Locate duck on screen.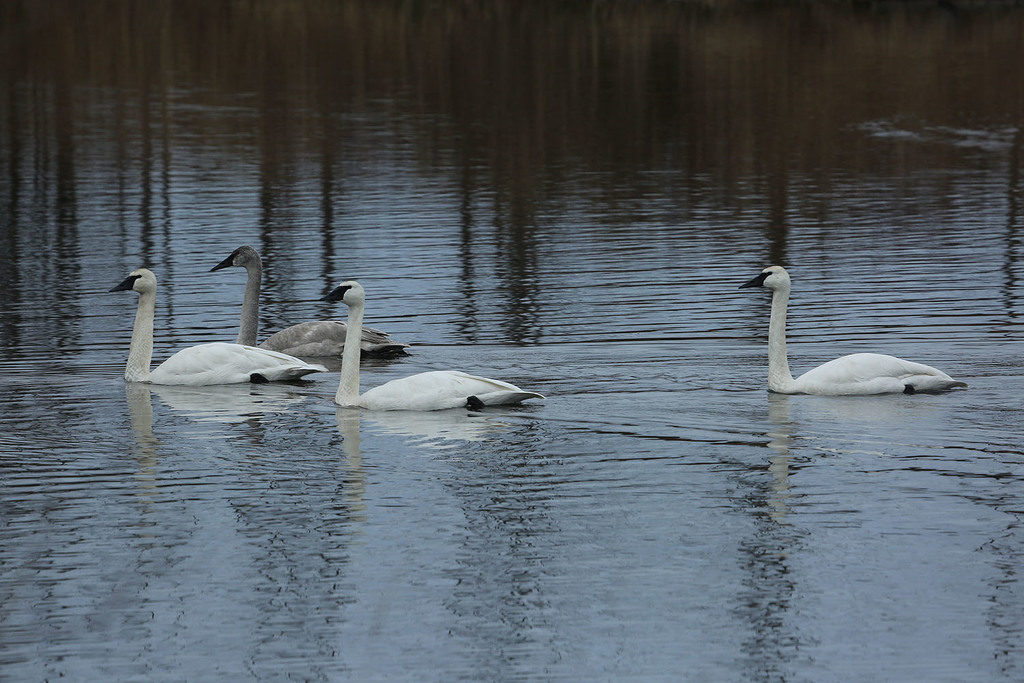
On screen at [215,252,417,374].
